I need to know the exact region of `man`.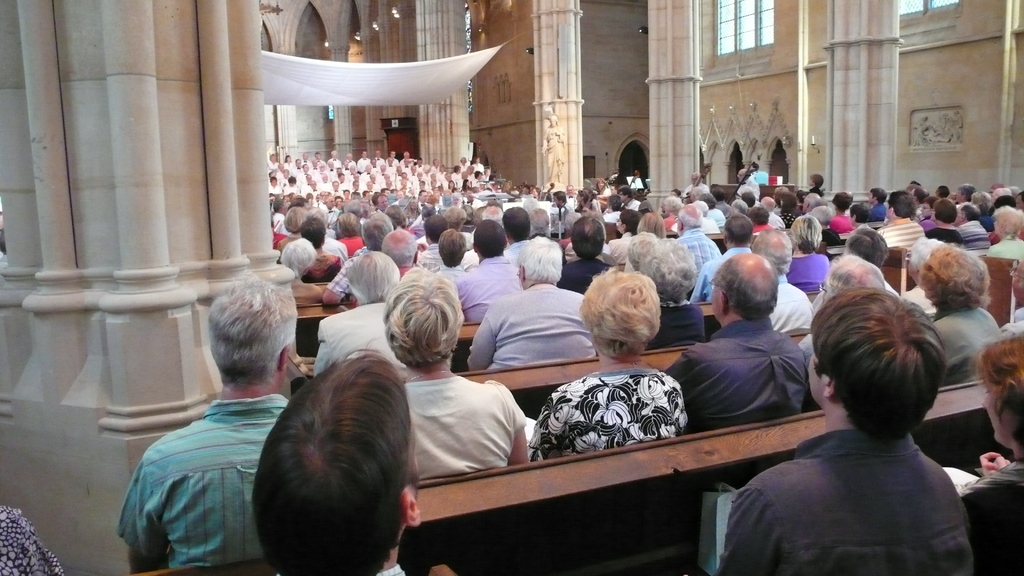
Region: 453:218:521:324.
